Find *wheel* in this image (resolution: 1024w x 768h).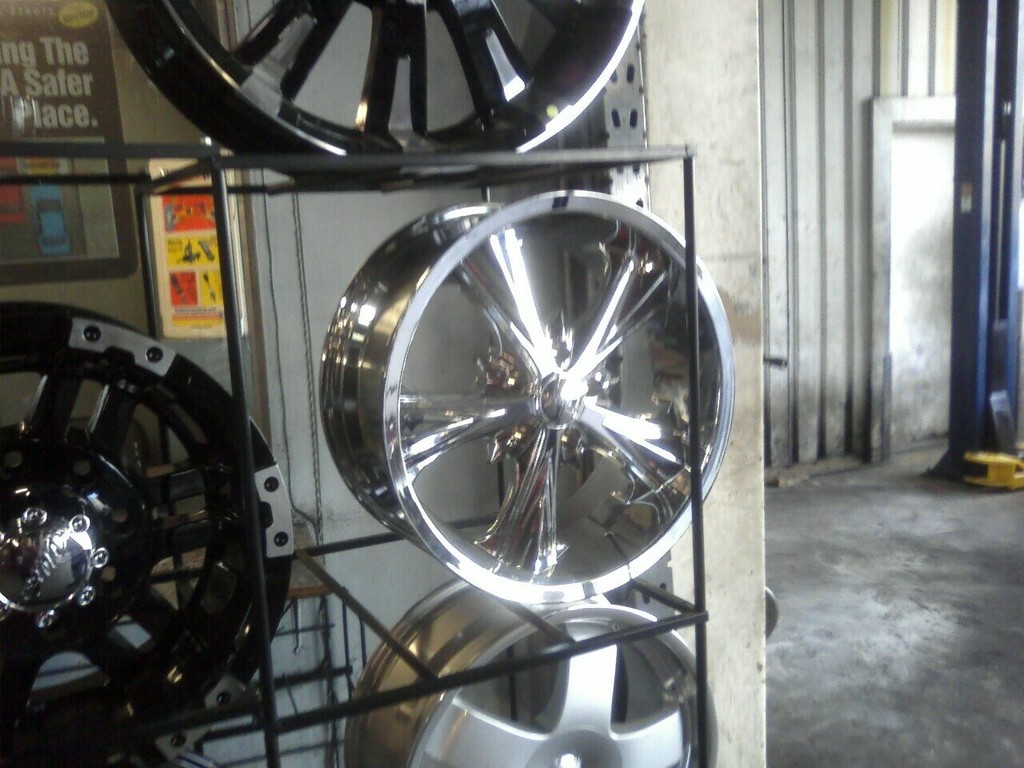
{"left": 342, "top": 578, "right": 702, "bottom": 767}.
